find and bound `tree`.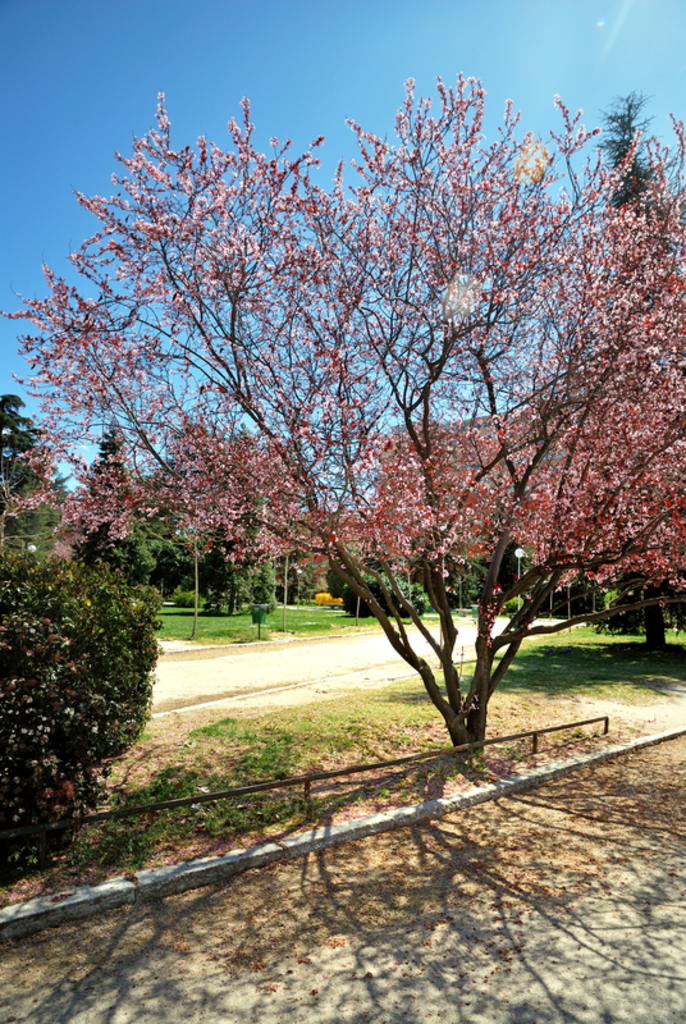
Bound: 0,388,61,548.
